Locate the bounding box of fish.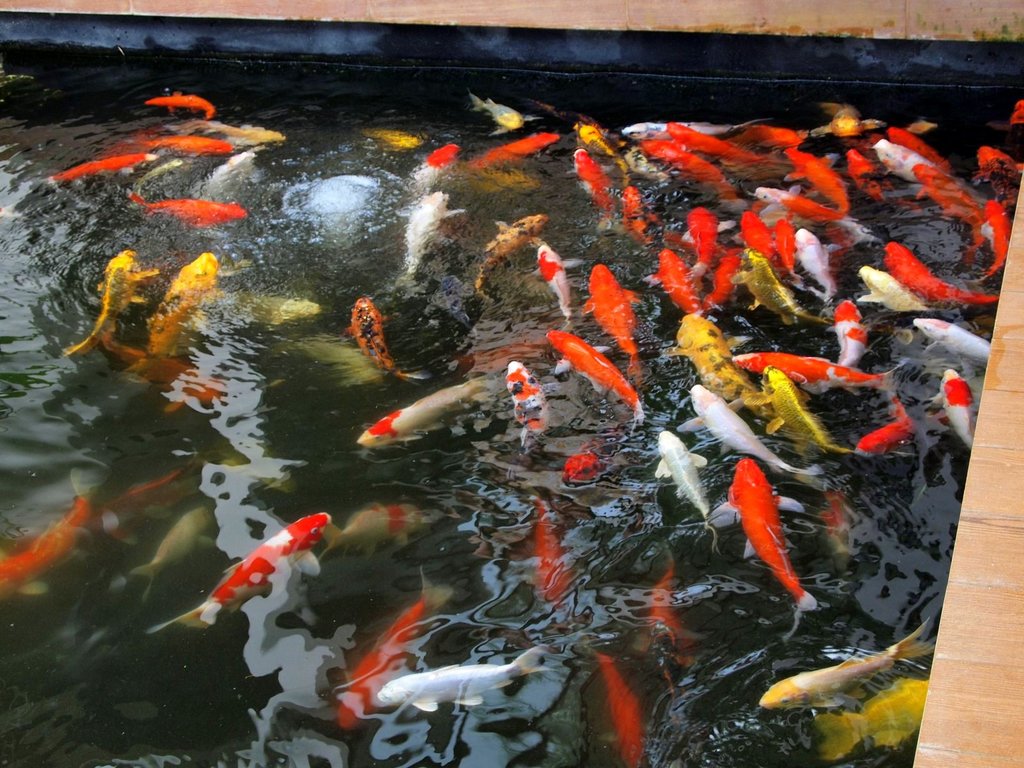
Bounding box: 622 118 752 148.
